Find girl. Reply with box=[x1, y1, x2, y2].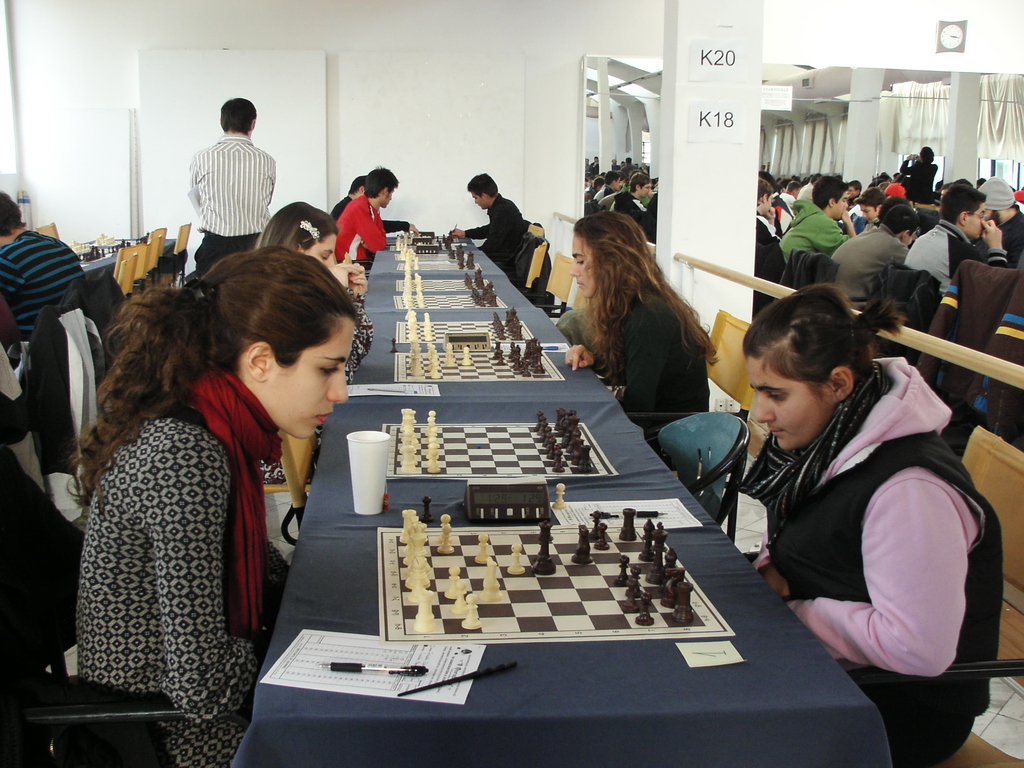
box=[257, 202, 375, 483].
